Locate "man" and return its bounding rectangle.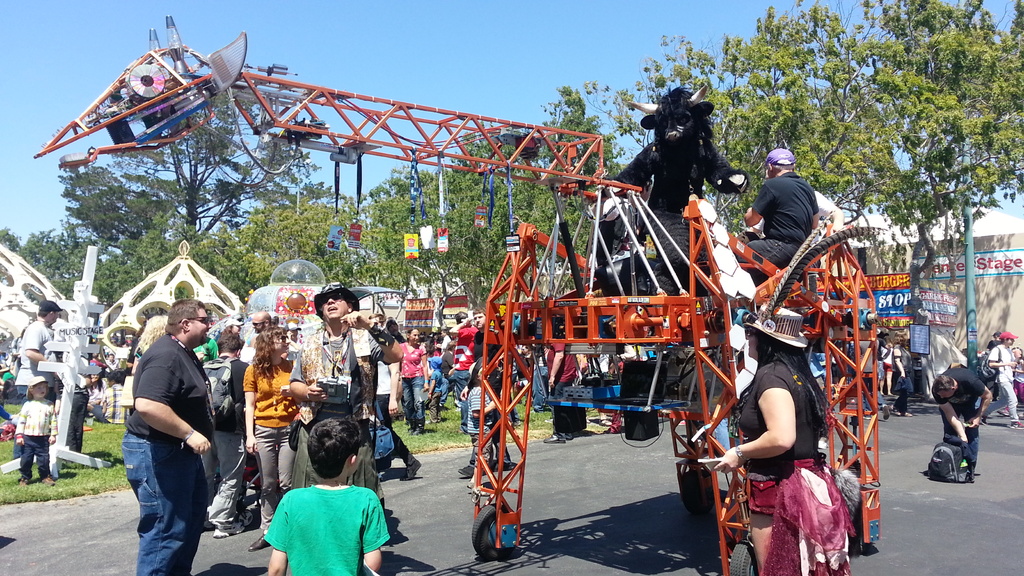
locate(933, 371, 991, 484).
